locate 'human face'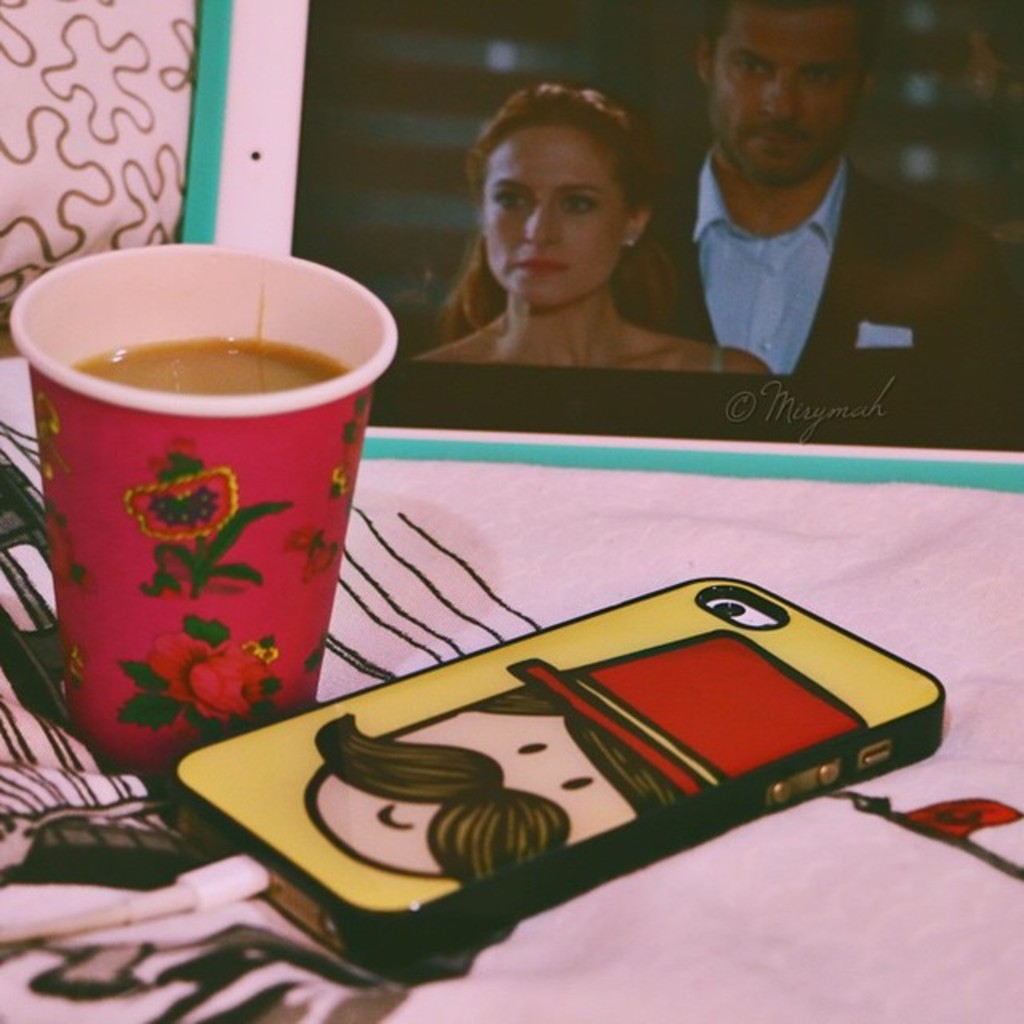
rect(710, 6, 866, 192)
